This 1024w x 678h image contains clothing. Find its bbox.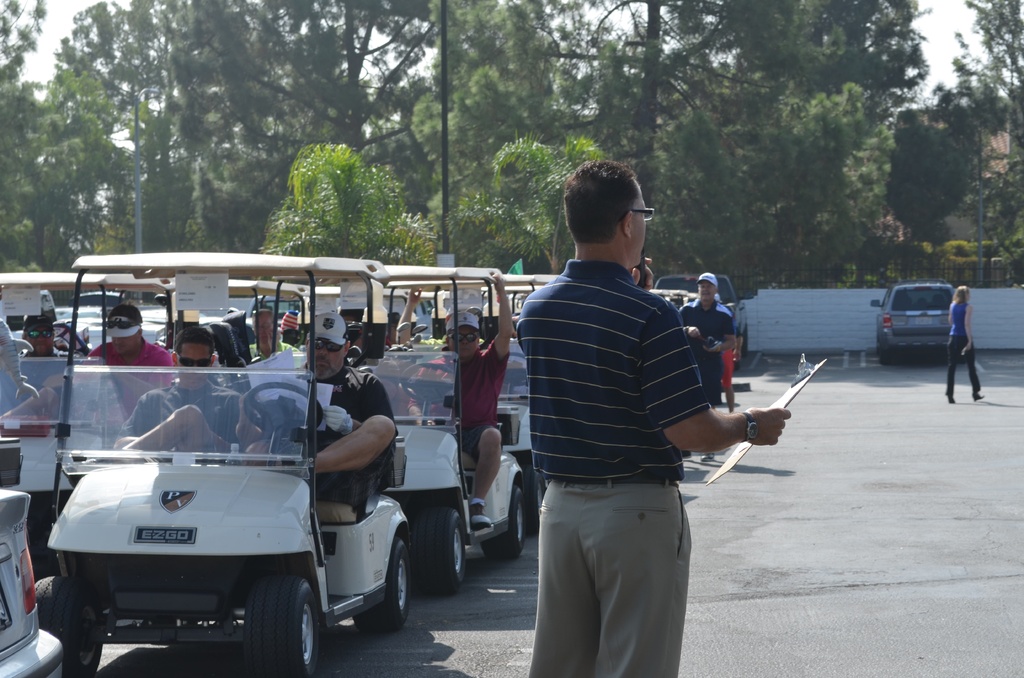
rect(506, 218, 745, 655).
